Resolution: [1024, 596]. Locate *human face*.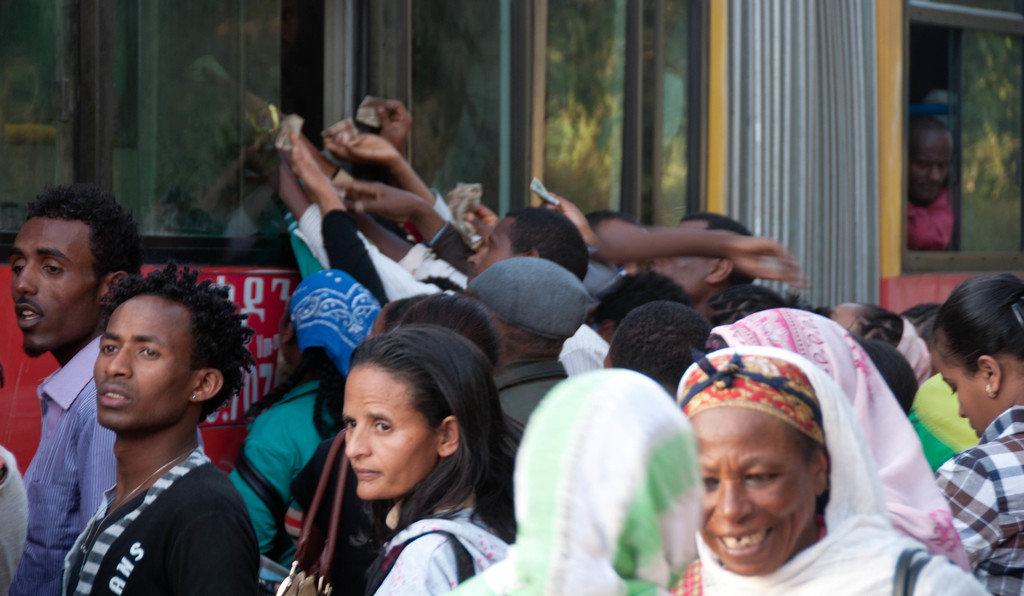
646:219:711:292.
